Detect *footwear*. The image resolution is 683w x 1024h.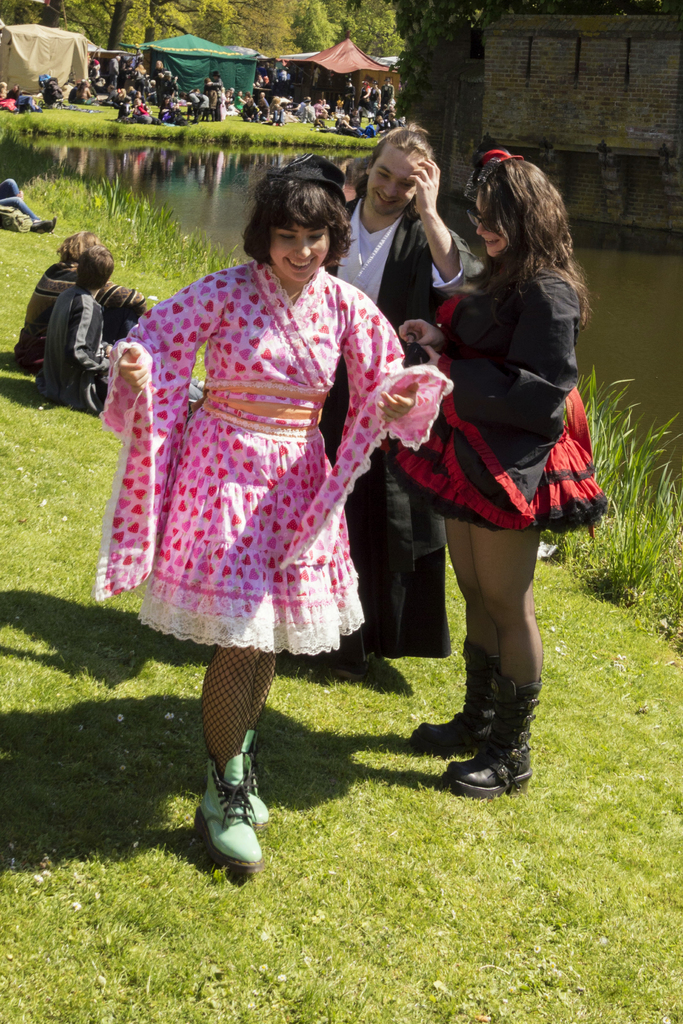
BBox(29, 218, 51, 232).
